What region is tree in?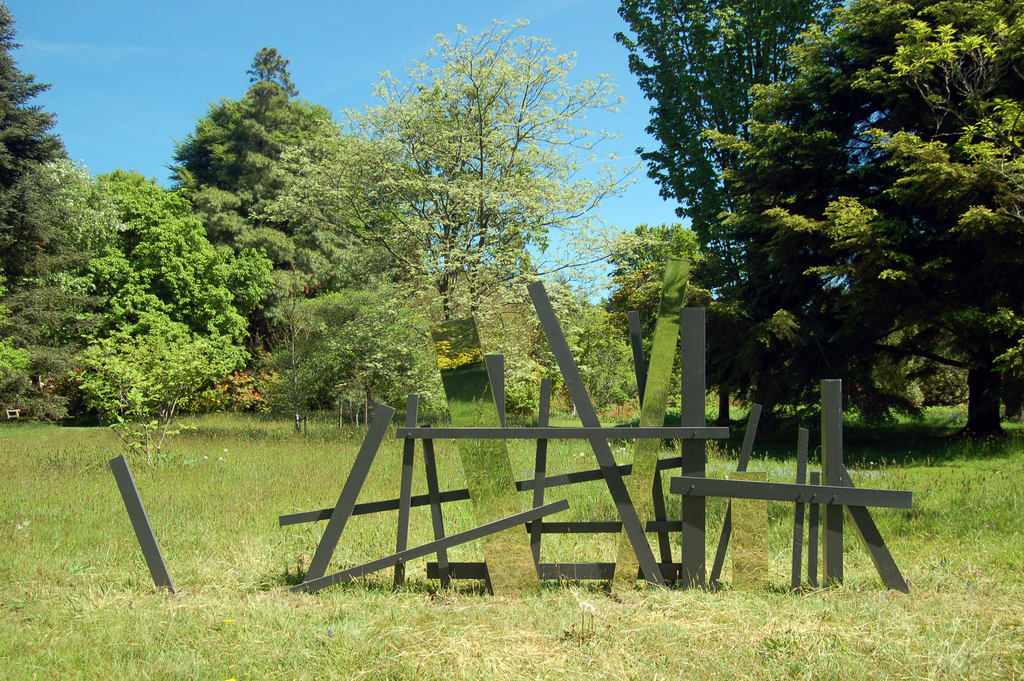
(322,34,627,386).
